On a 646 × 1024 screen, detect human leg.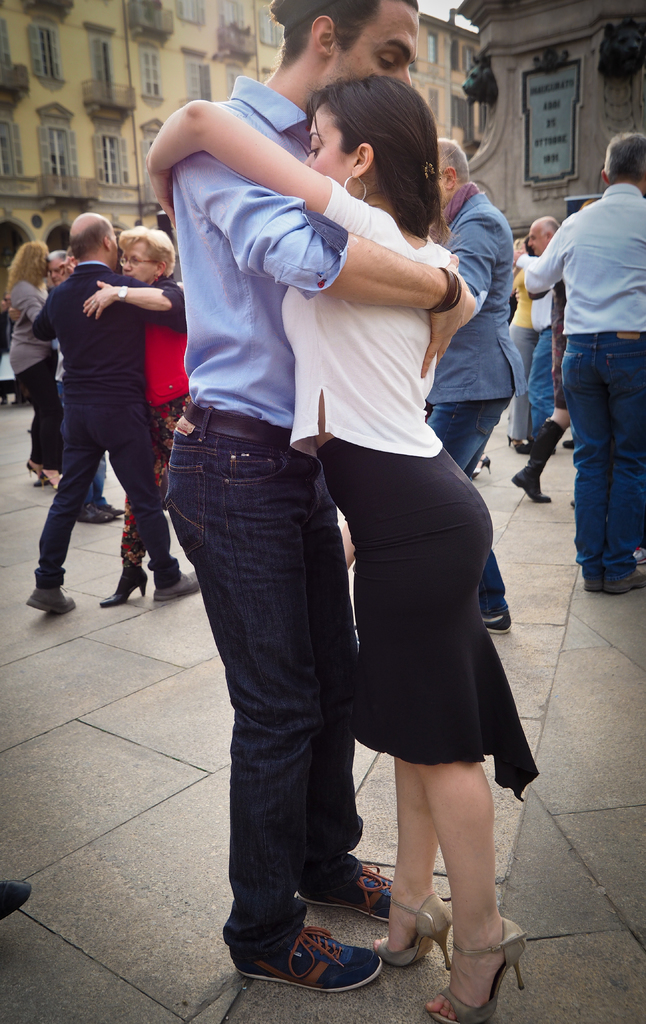
detection(32, 364, 56, 486).
